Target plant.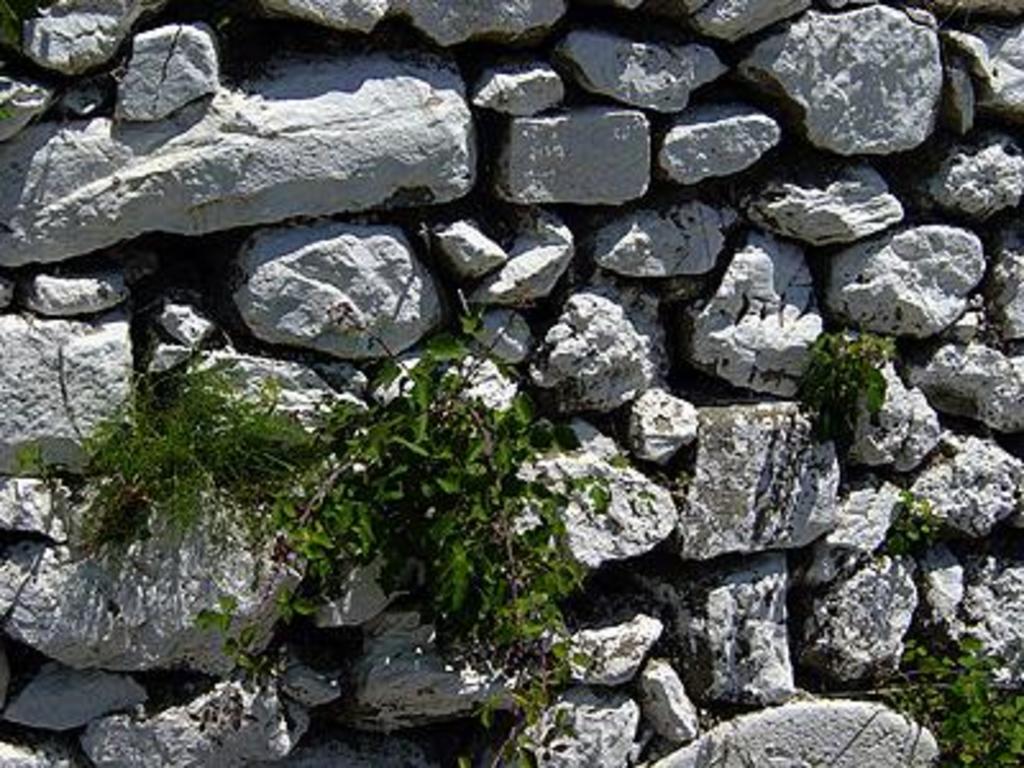
Target region: [829,614,1021,765].
